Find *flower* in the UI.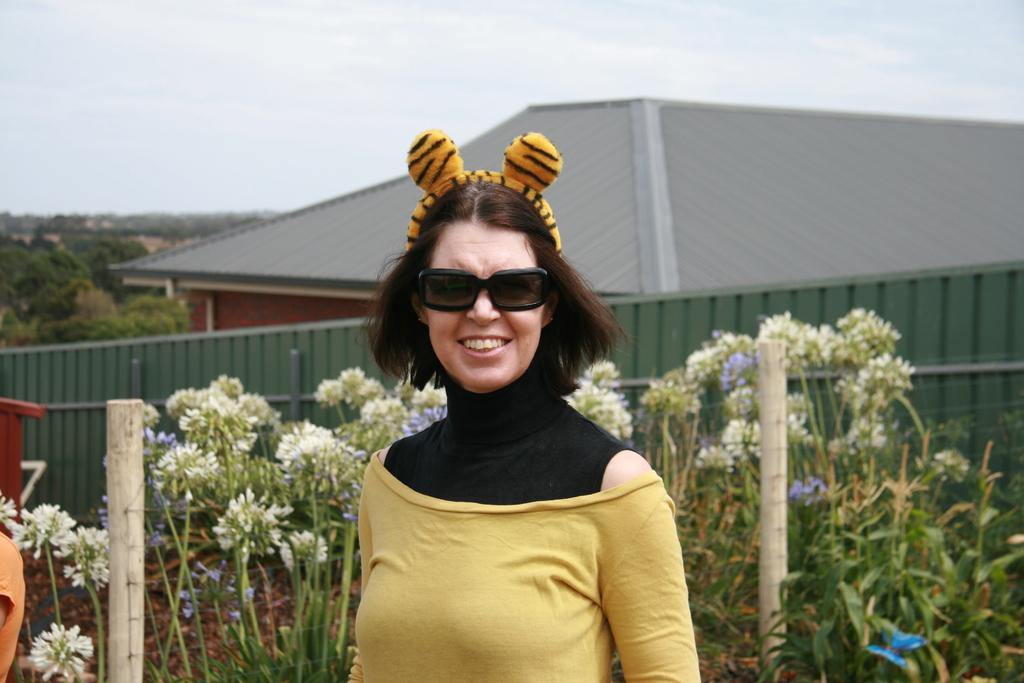
UI element at box(10, 511, 91, 584).
